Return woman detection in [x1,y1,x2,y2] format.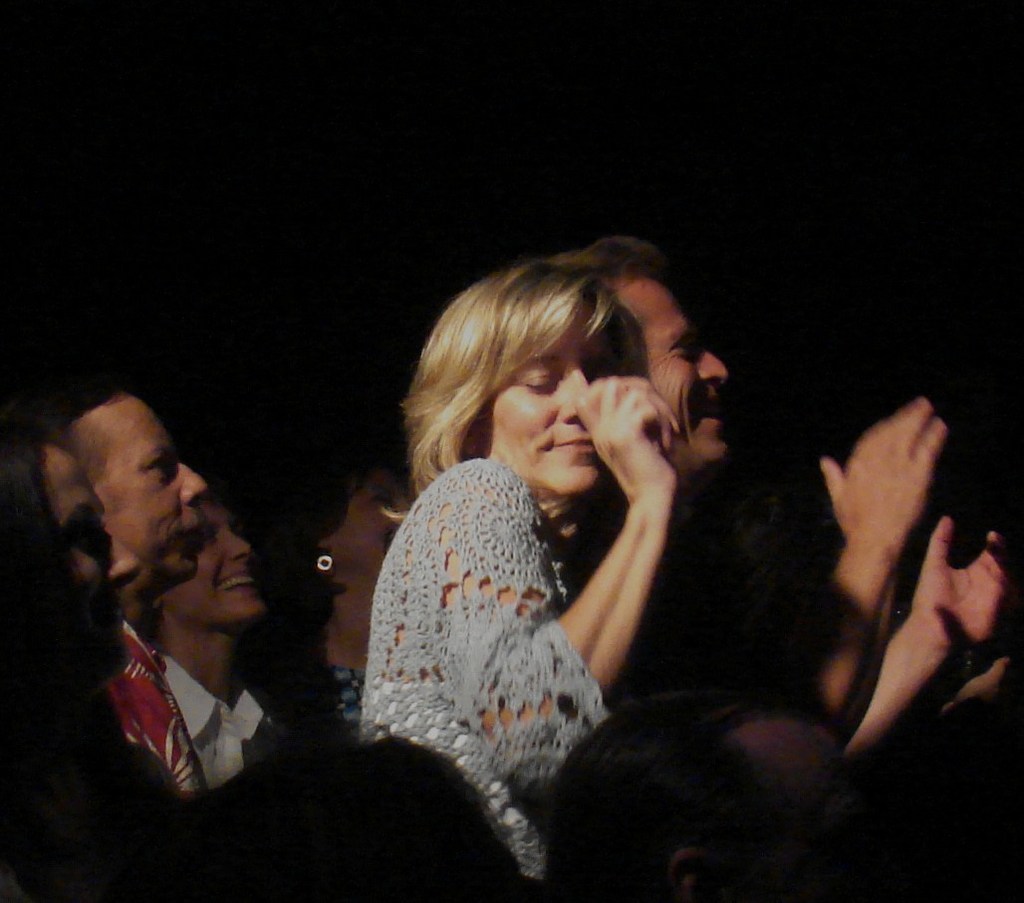
[293,451,415,753].
